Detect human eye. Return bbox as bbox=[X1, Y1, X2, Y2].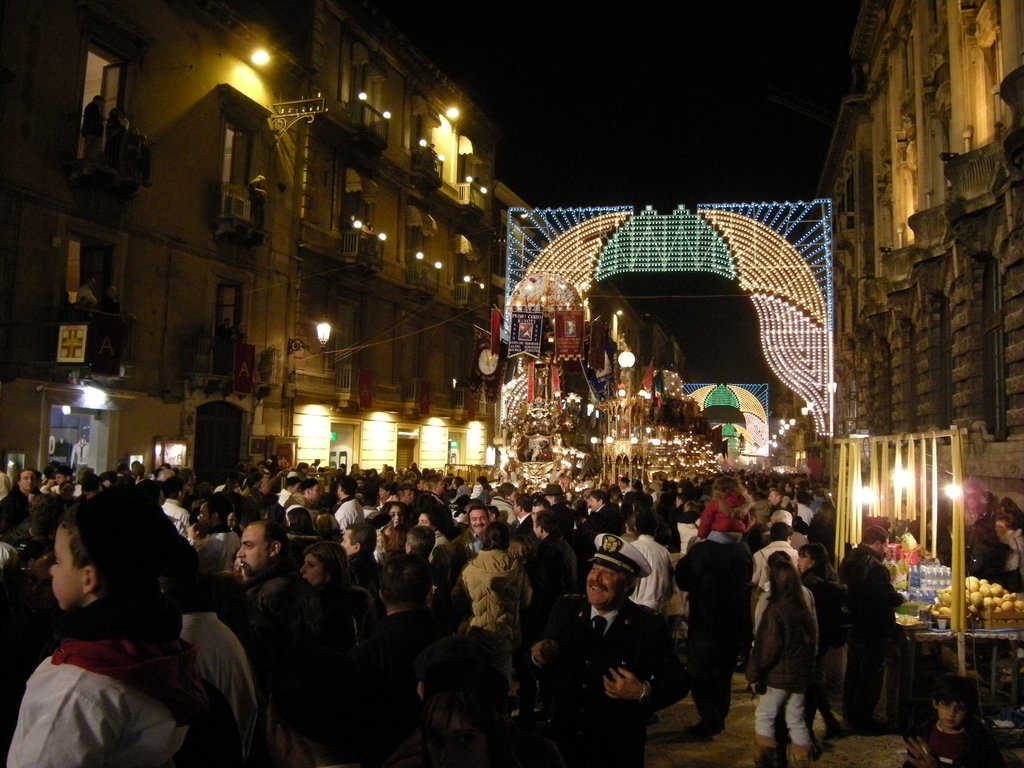
bbox=[480, 516, 486, 519].
